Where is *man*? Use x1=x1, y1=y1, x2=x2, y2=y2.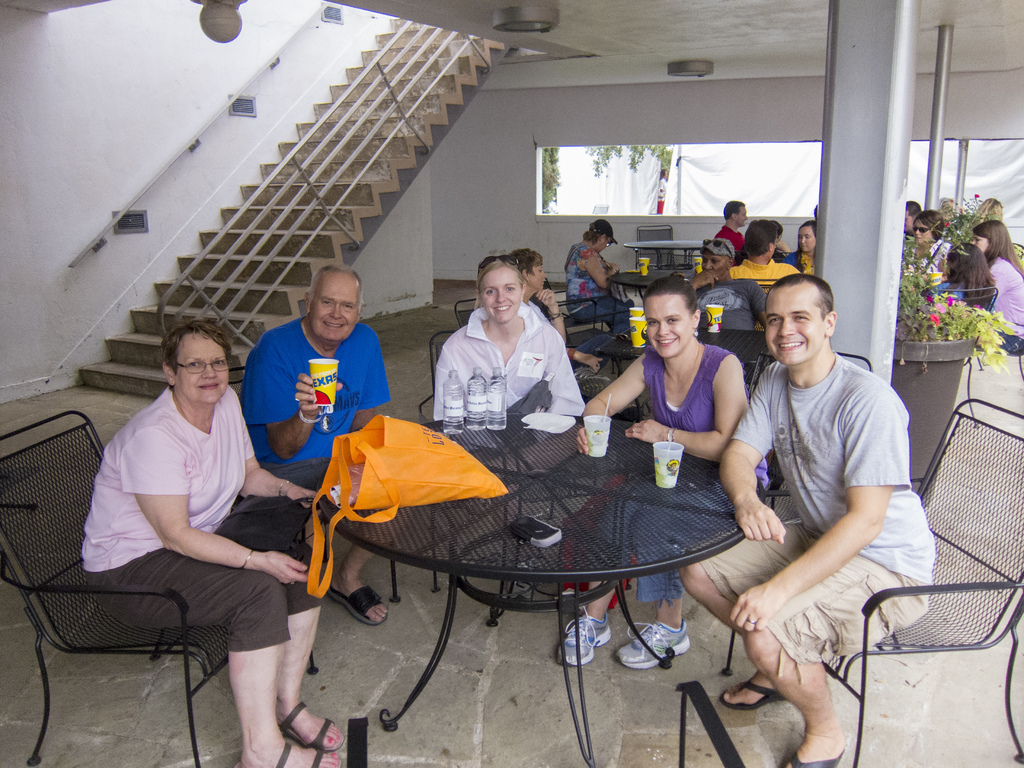
x1=694, y1=218, x2=804, y2=300.
